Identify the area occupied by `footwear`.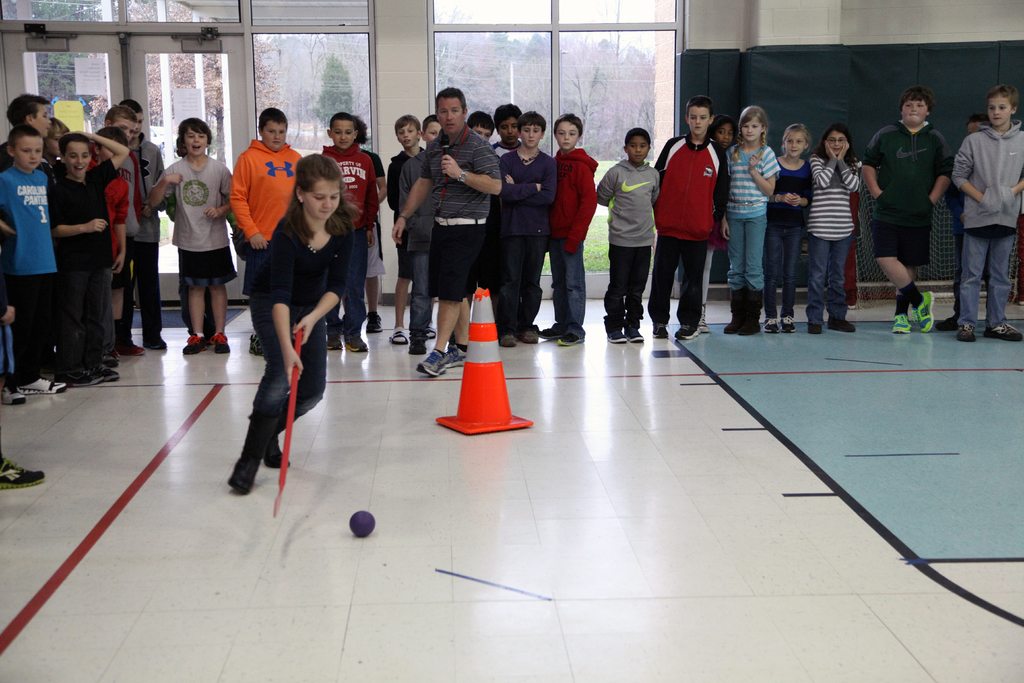
Area: l=0, t=450, r=45, b=490.
